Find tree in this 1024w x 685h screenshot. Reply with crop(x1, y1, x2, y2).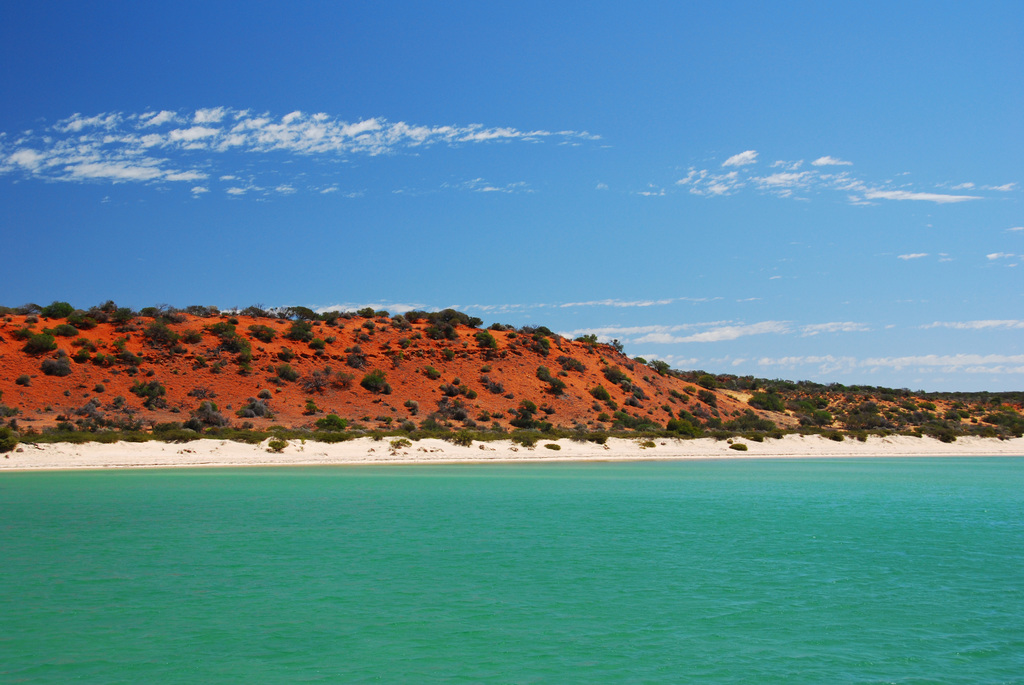
crop(150, 421, 180, 438).
